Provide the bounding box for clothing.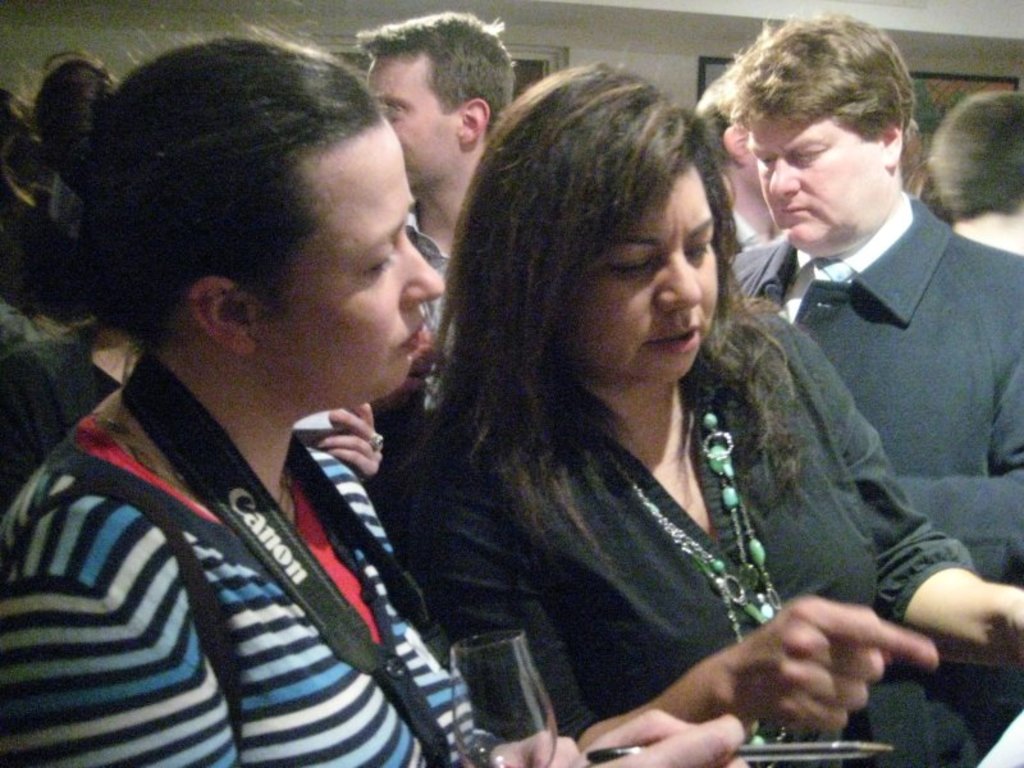
left=714, top=180, right=1023, bottom=586.
